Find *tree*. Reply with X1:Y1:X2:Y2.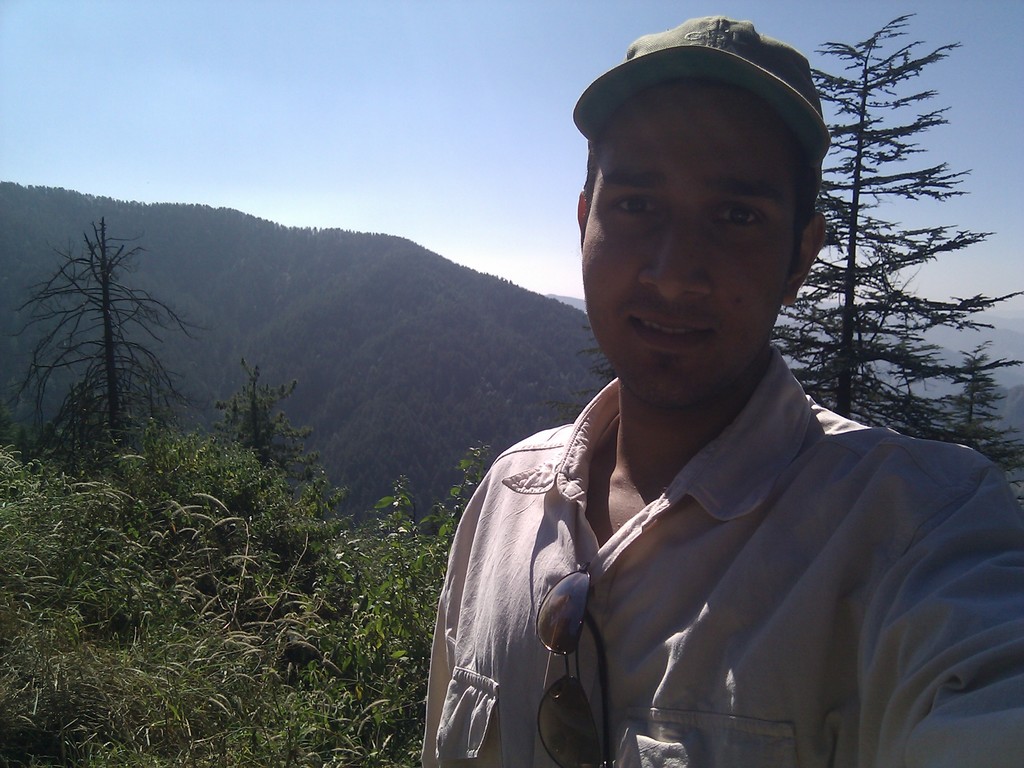
210:357:348:509.
